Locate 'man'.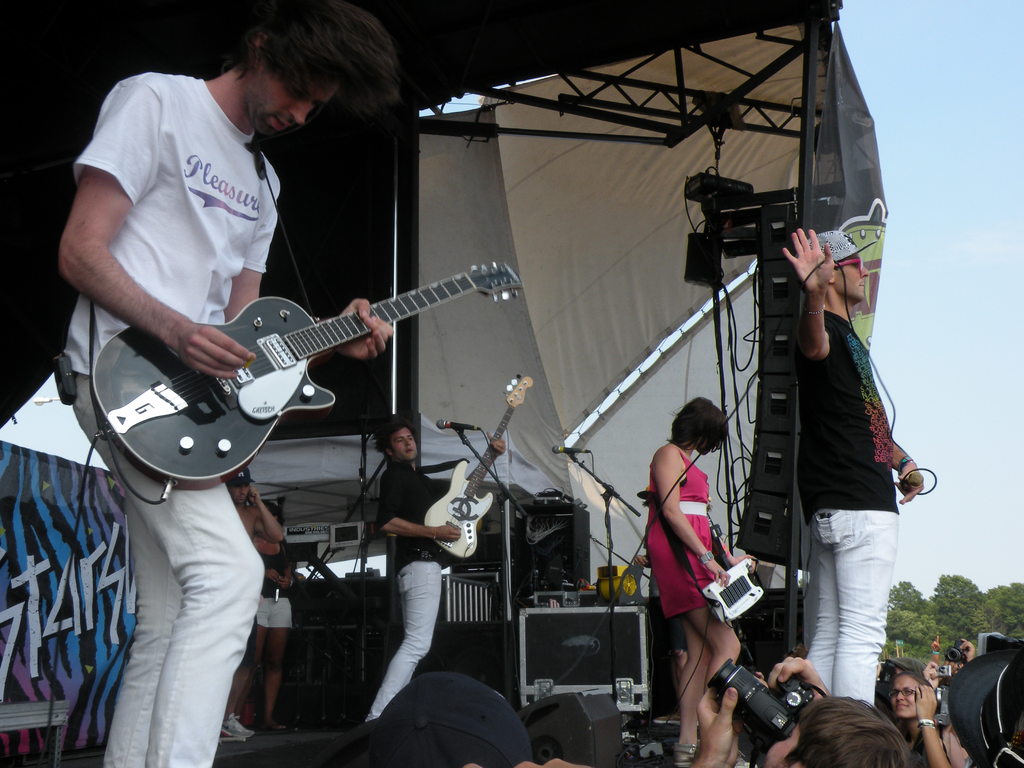
Bounding box: box(781, 225, 915, 698).
